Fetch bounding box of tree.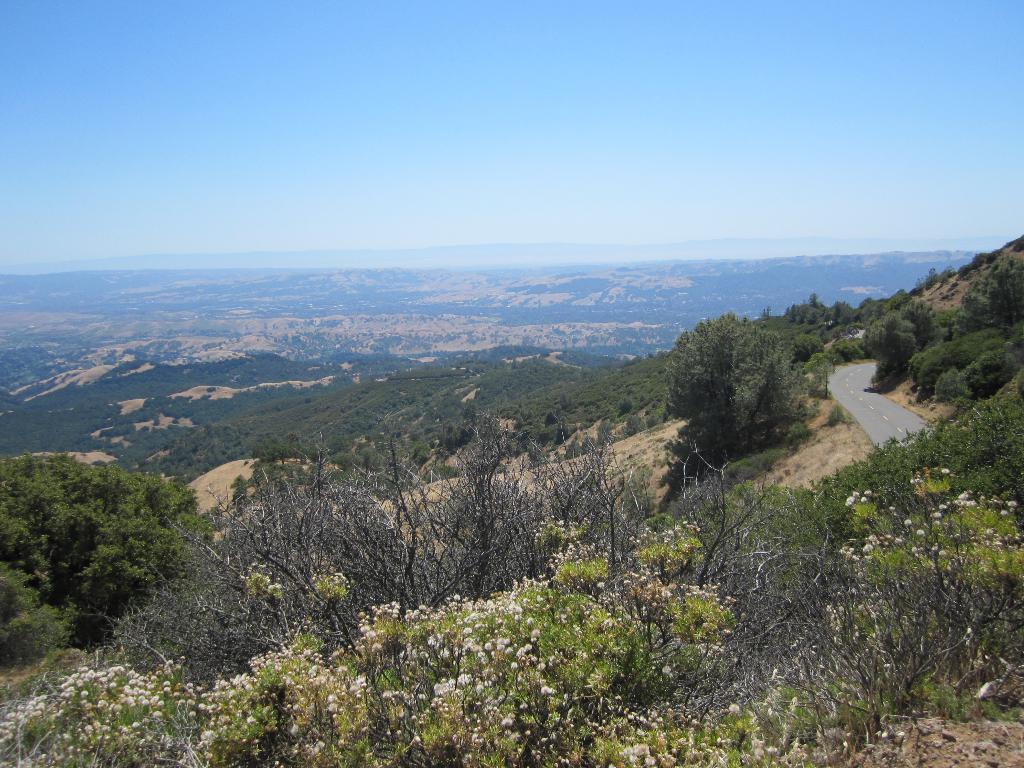
Bbox: x1=673 y1=308 x2=801 y2=397.
